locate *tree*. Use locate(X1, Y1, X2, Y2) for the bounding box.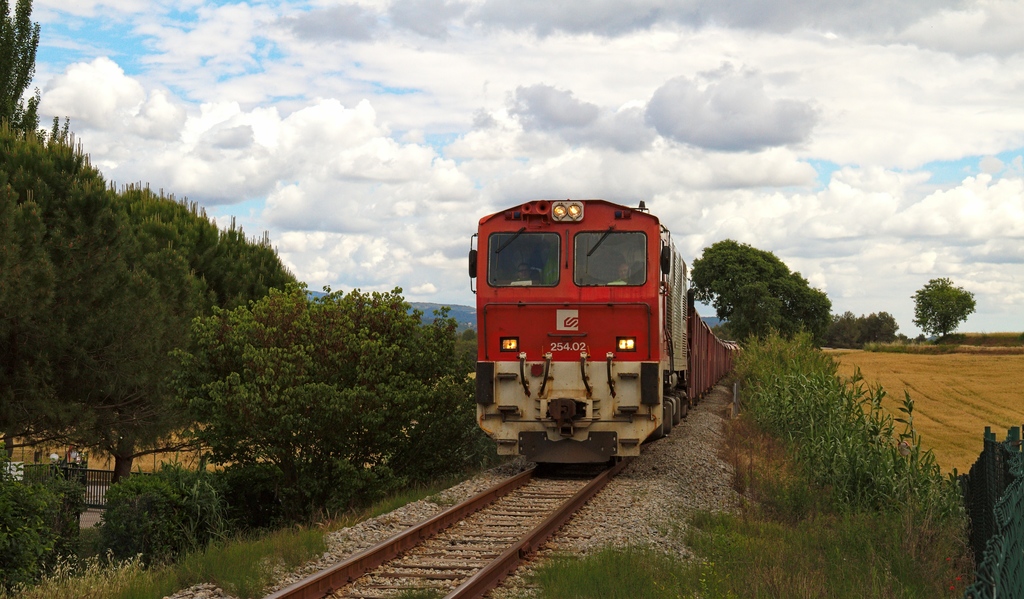
locate(853, 310, 900, 343).
